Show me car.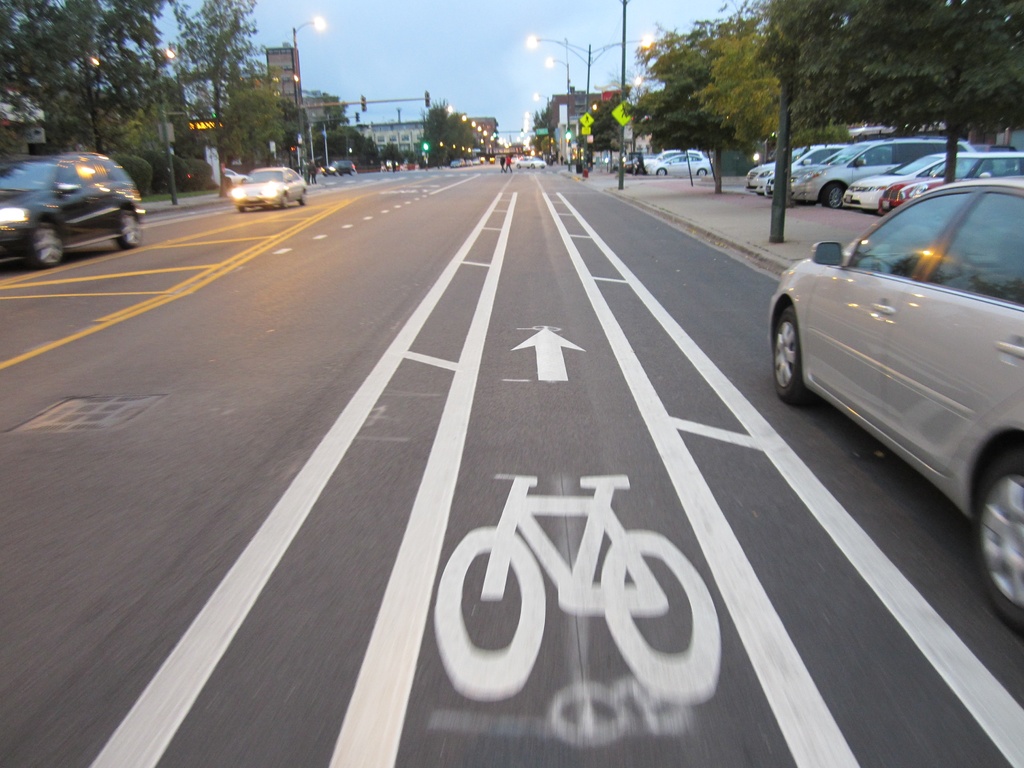
car is here: detection(768, 172, 1023, 630).
